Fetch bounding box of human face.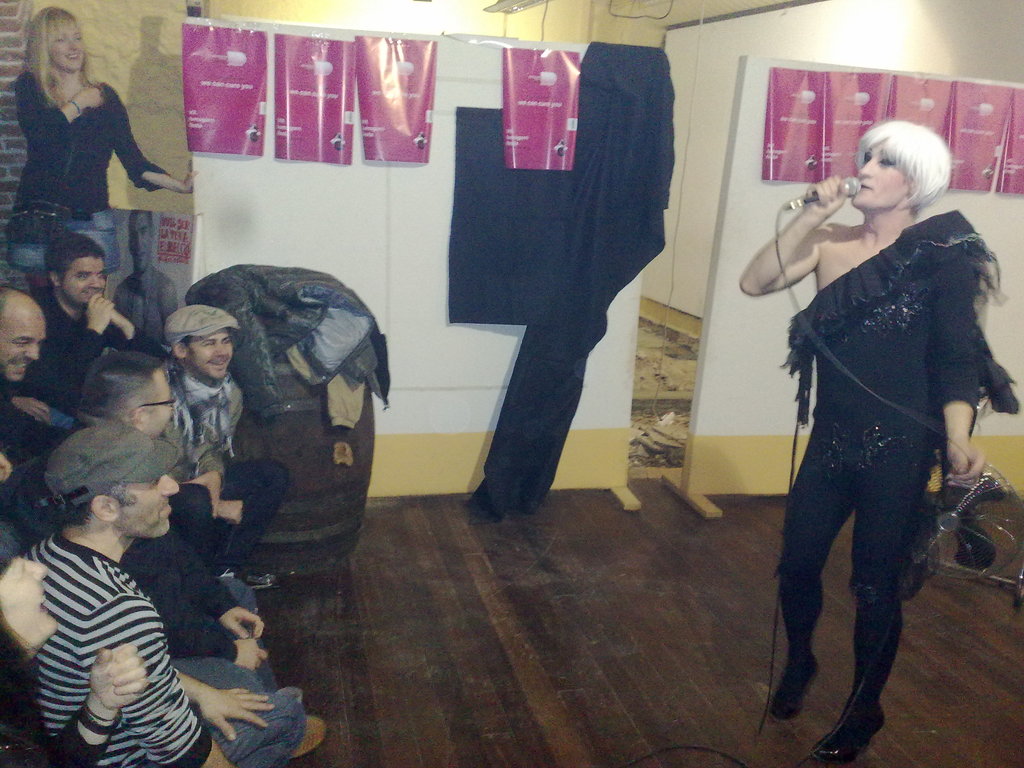
Bbox: 0:311:44:379.
